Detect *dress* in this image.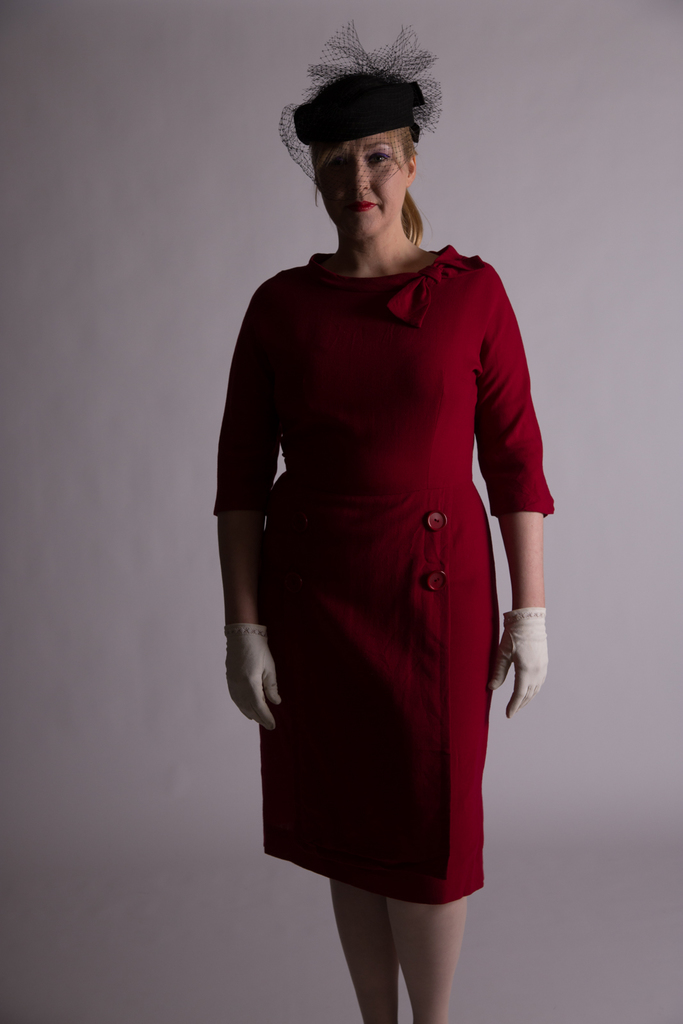
Detection: <bbox>214, 218, 550, 853</bbox>.
